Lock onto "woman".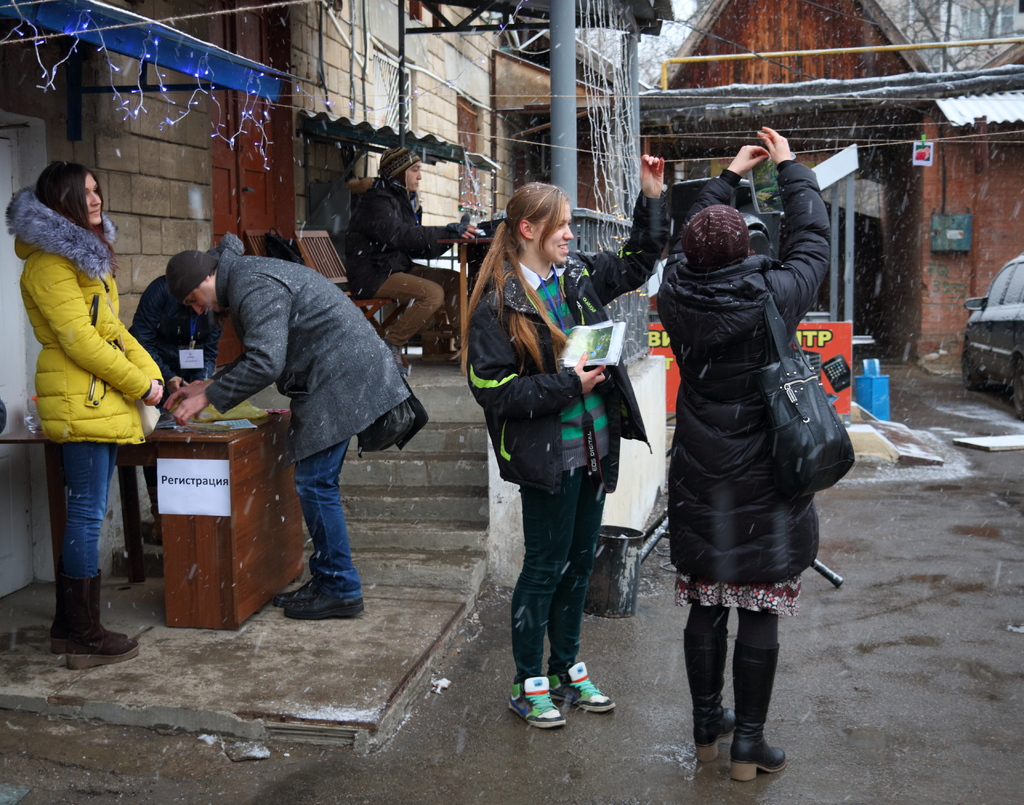
Locked: x1=9 y1=134 x2=170 y2=657.
